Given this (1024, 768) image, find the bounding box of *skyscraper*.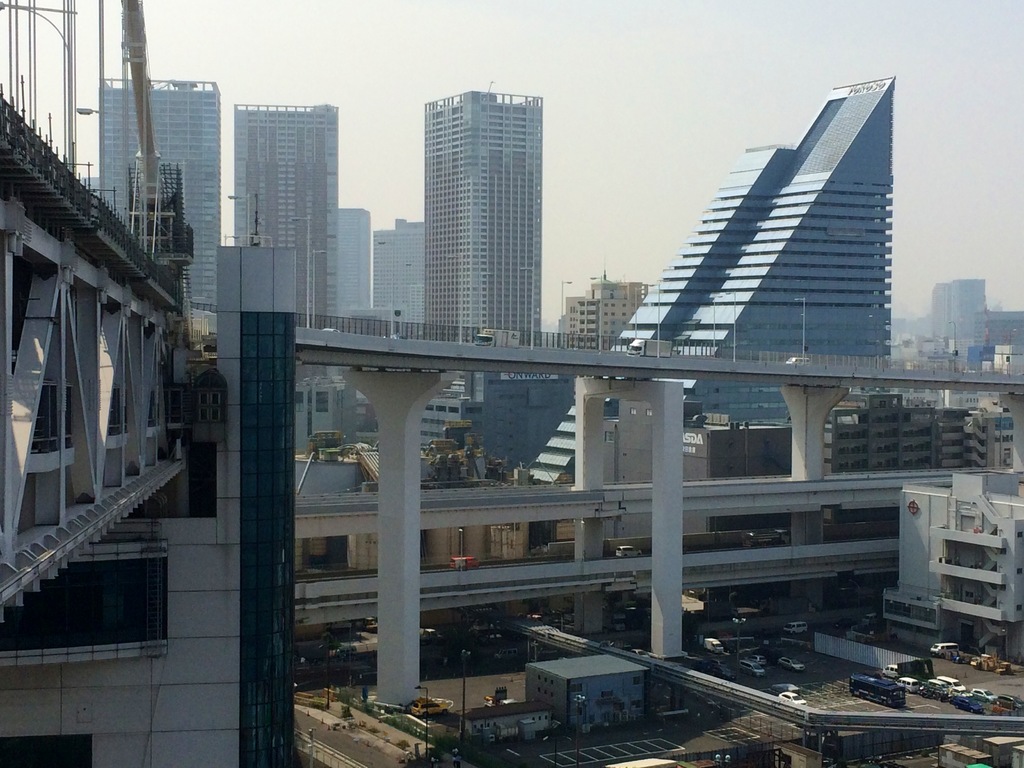
left=209, top=76, right=348, bottom=291.
